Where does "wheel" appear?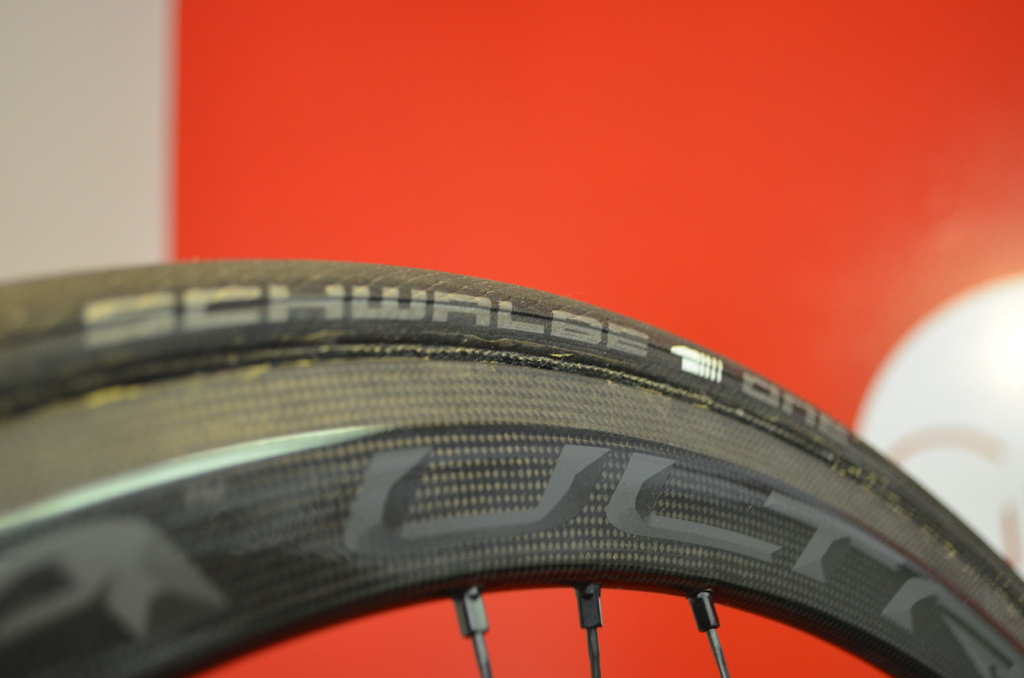
Appears at pyautogui.locateOnScreen(3, 285, 1023, 677).
